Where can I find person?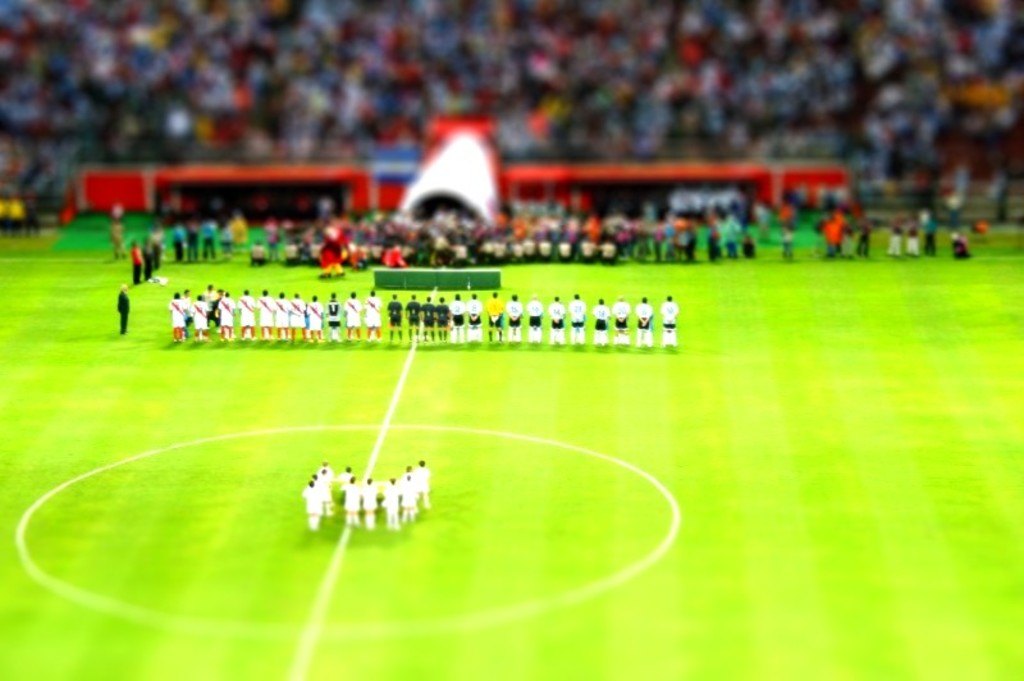
You can find it at [left=275, top=289, right=287, bottom=340].
